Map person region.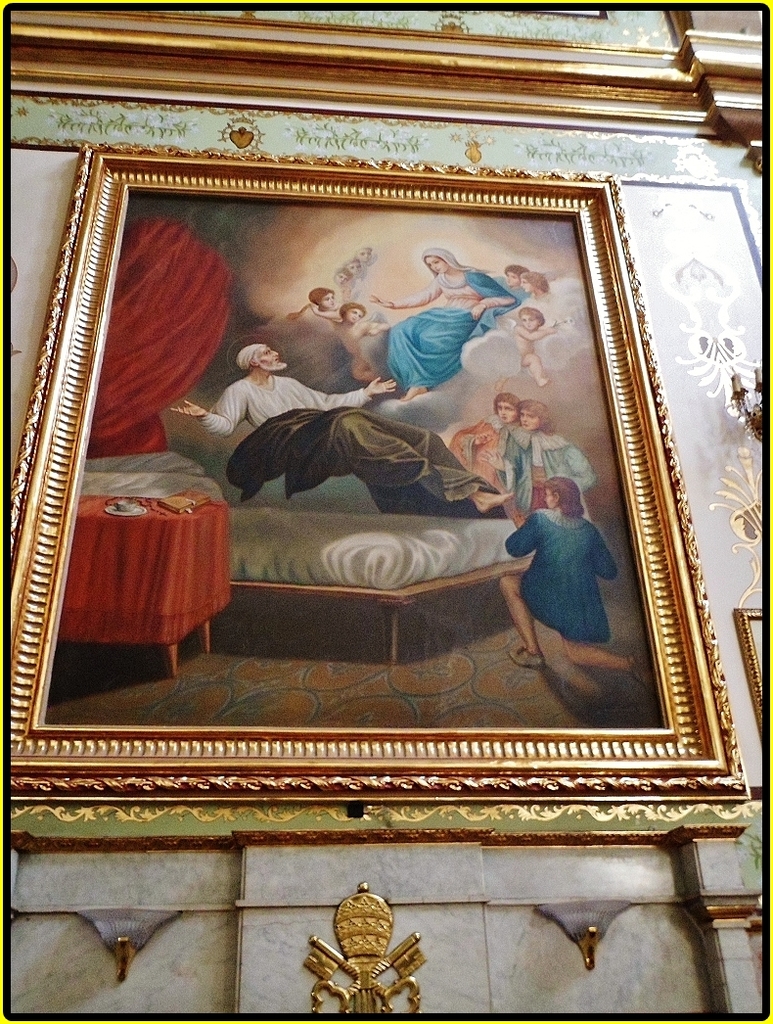
Mapped to locate(368, 249, 521, 399).
